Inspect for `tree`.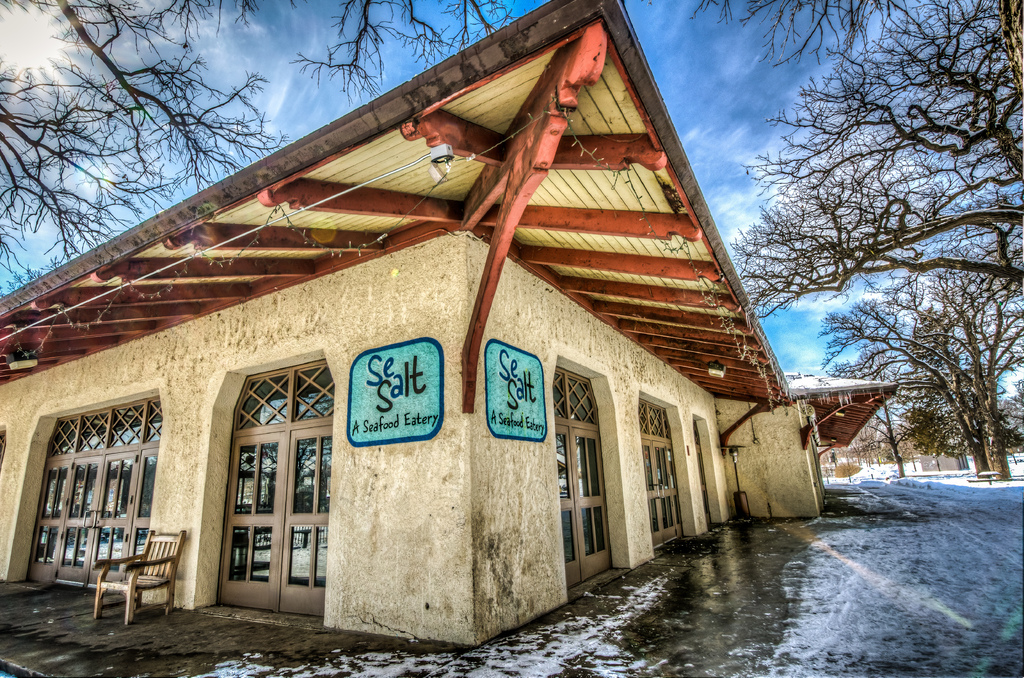
Inspection: x1=286, y1=0, x2=525, y2=109.
